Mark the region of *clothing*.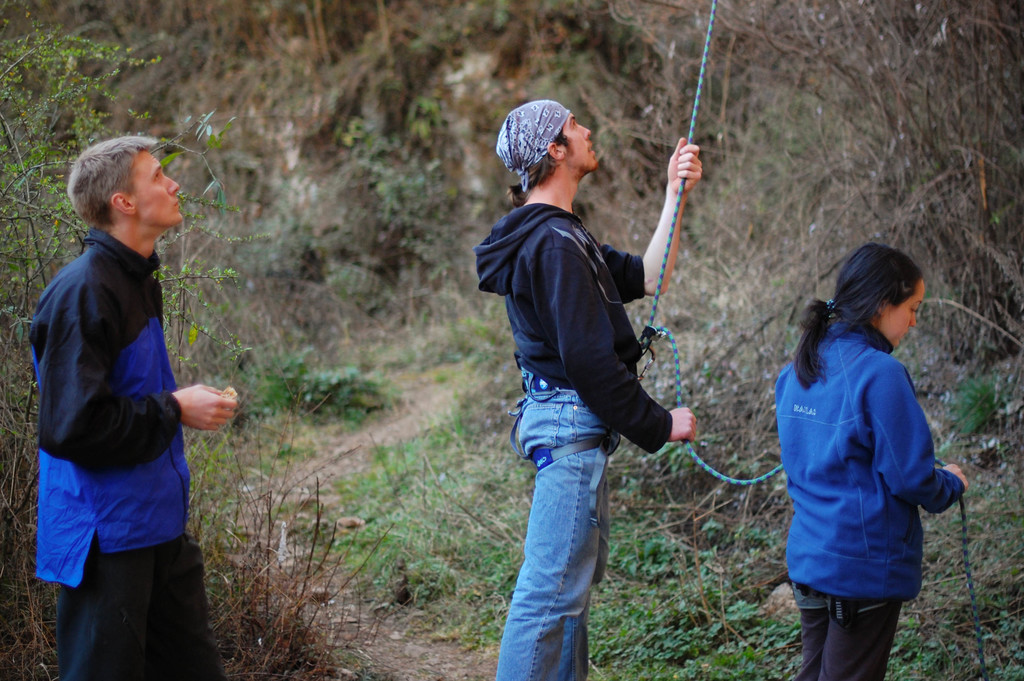
Region: (x1=26, y1=230, x2=224, y2=680).
